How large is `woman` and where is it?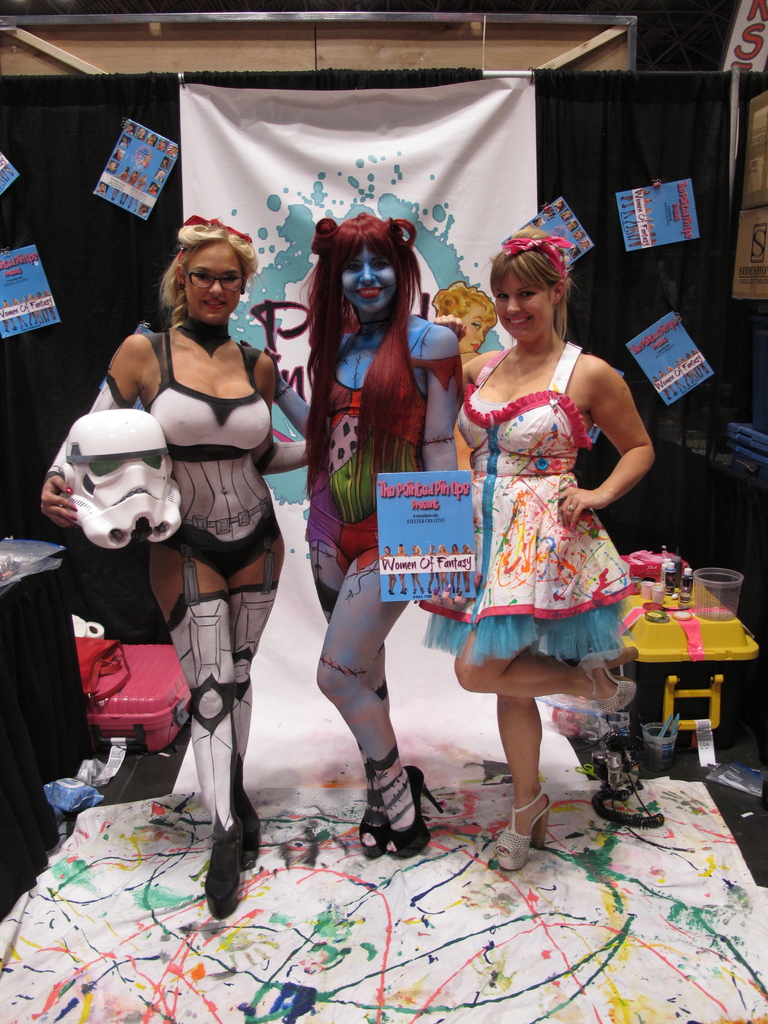
Bounding box: [left=420, top=225, right=663, bottom=879].
